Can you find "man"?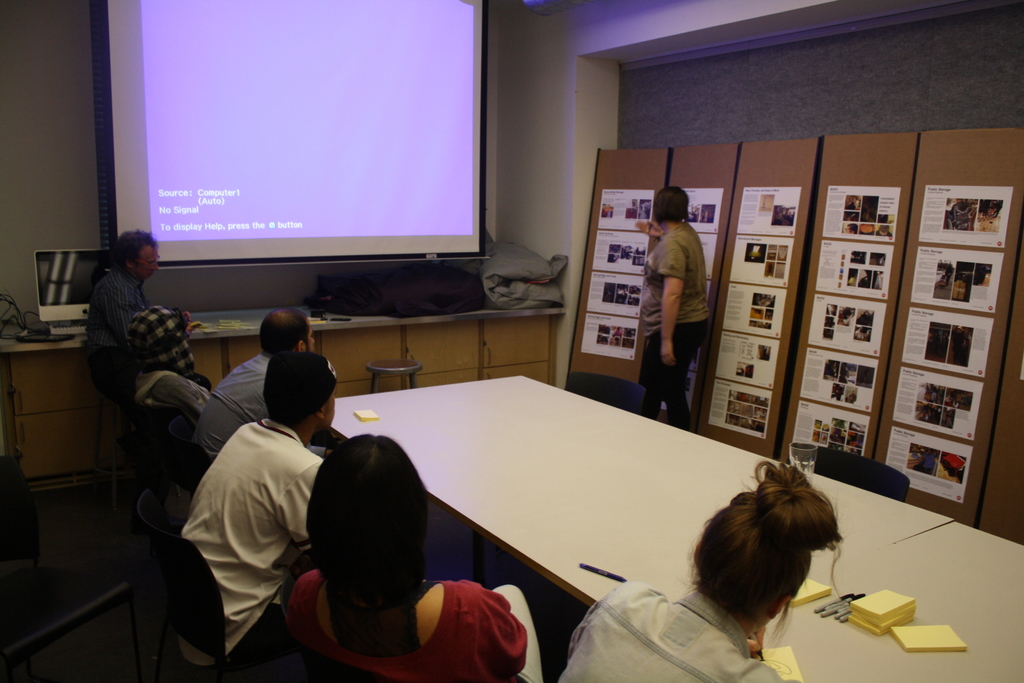
Yes, bounding box: 168, 338, 332, 682.
